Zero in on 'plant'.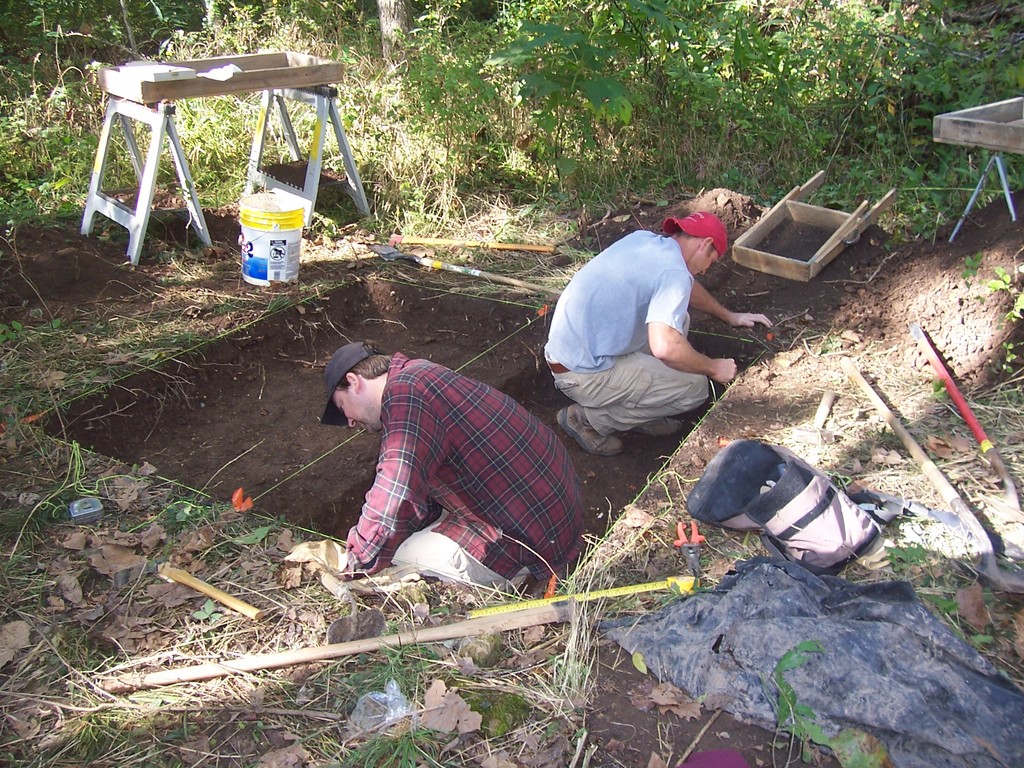
Zeroed in: (left=882, top=532, right=1023, bottom=677).
